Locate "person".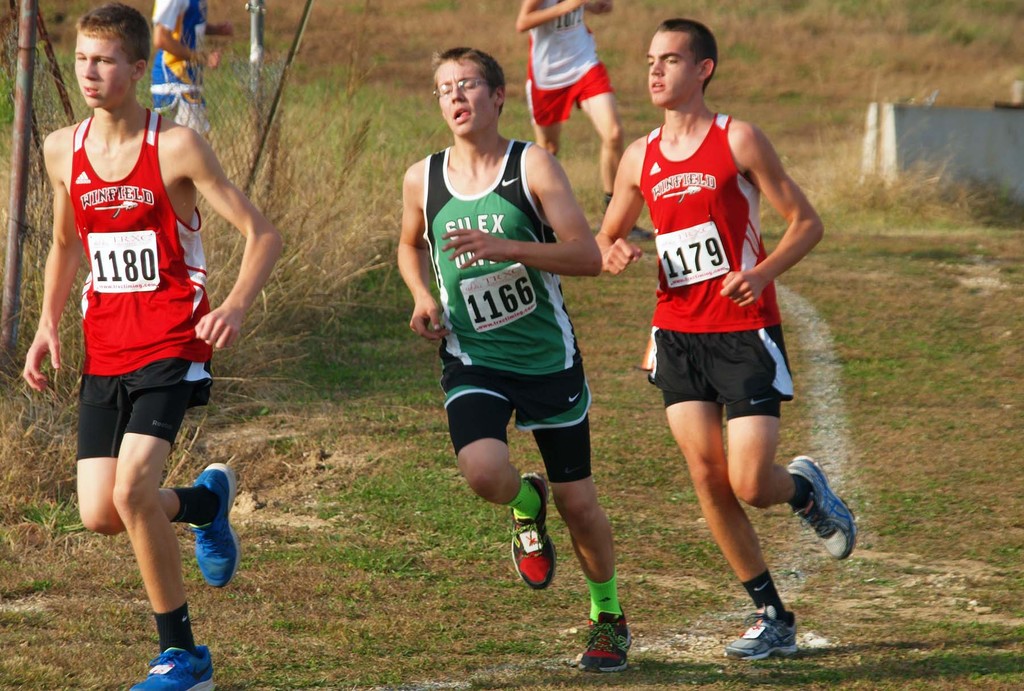
Bounding box: [22, 0, 284, 690].
